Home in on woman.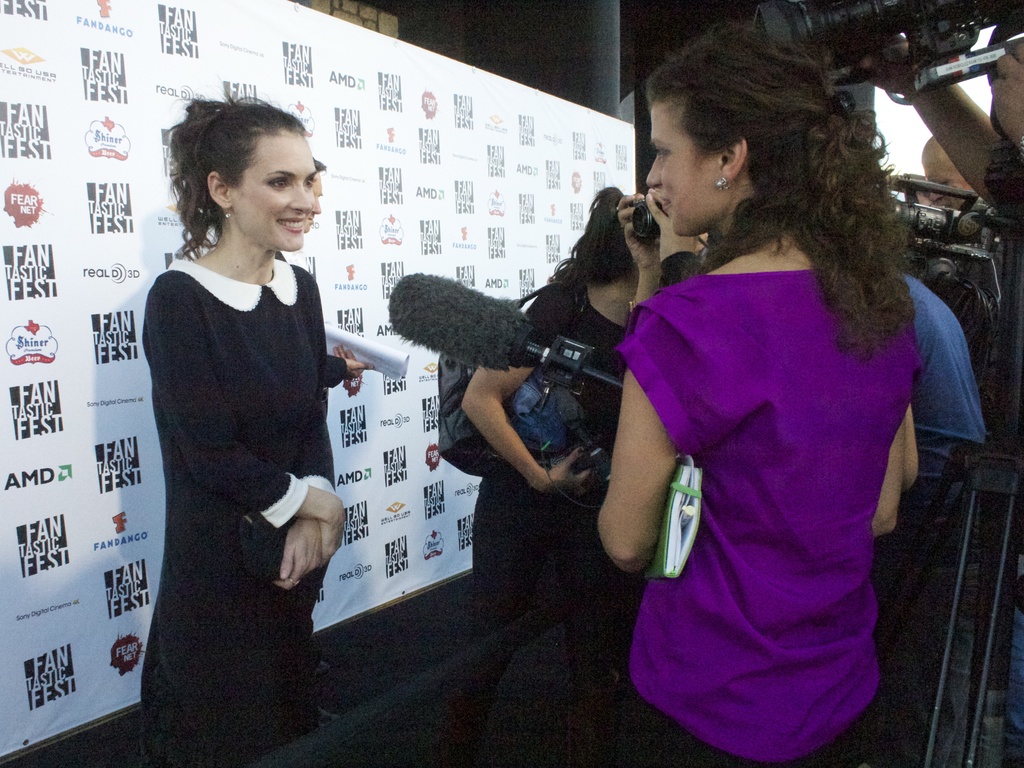
Homed in at 134, 86, 356, 767.
